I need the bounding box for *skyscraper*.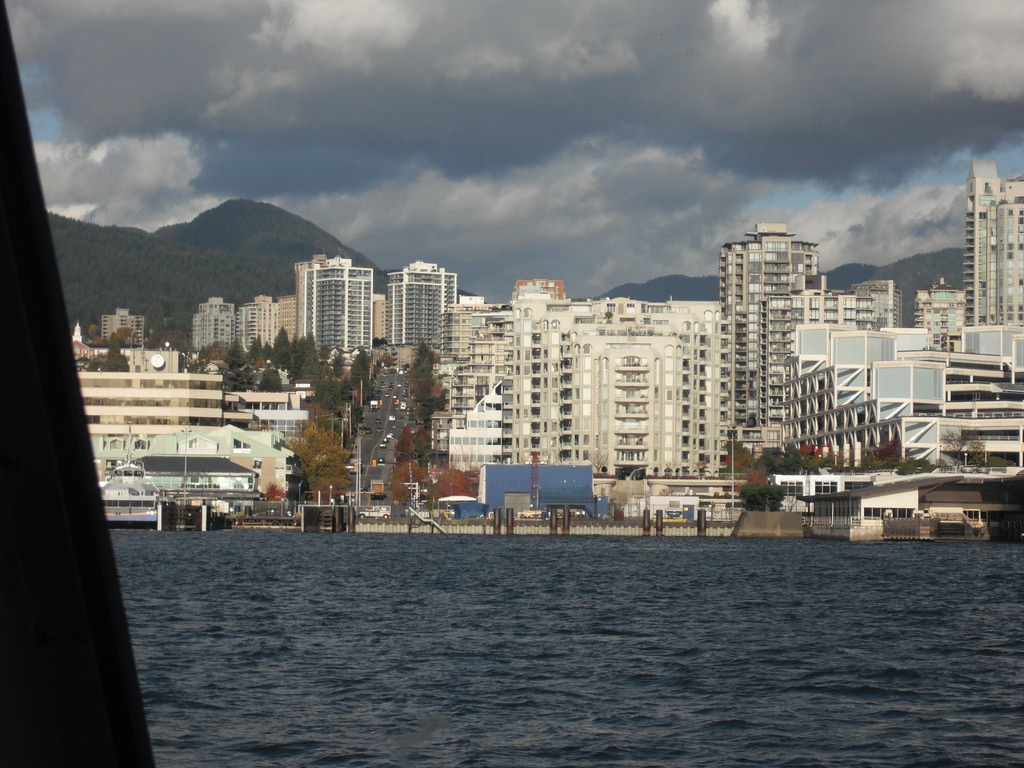
Here it is: Rect(189, 295, 234, 353).
